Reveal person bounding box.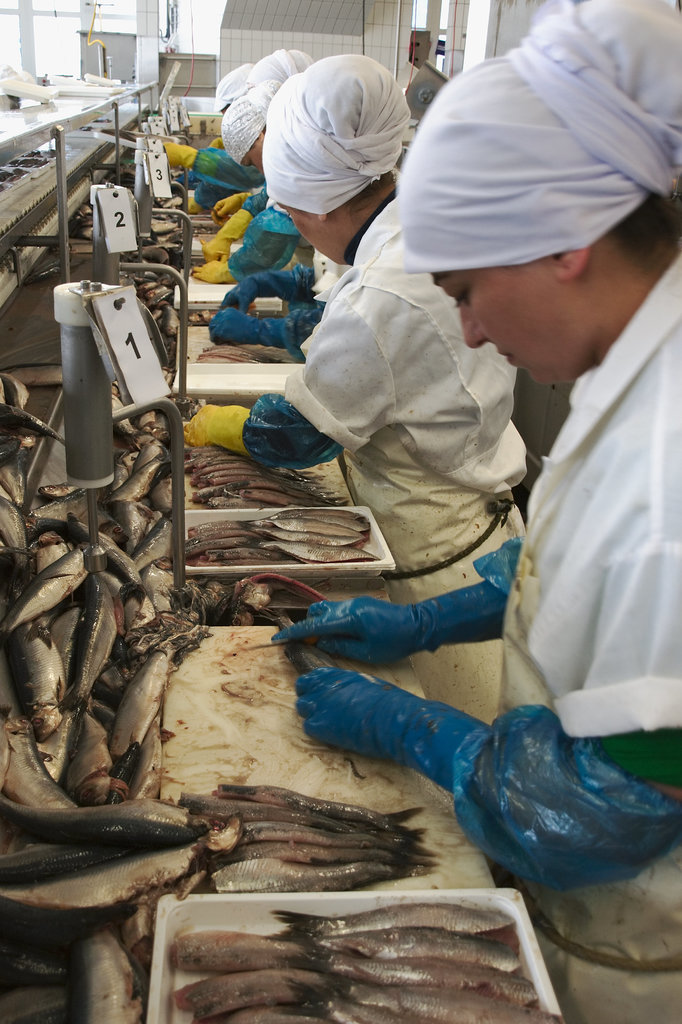
Revealed: 207/249/370/361.
